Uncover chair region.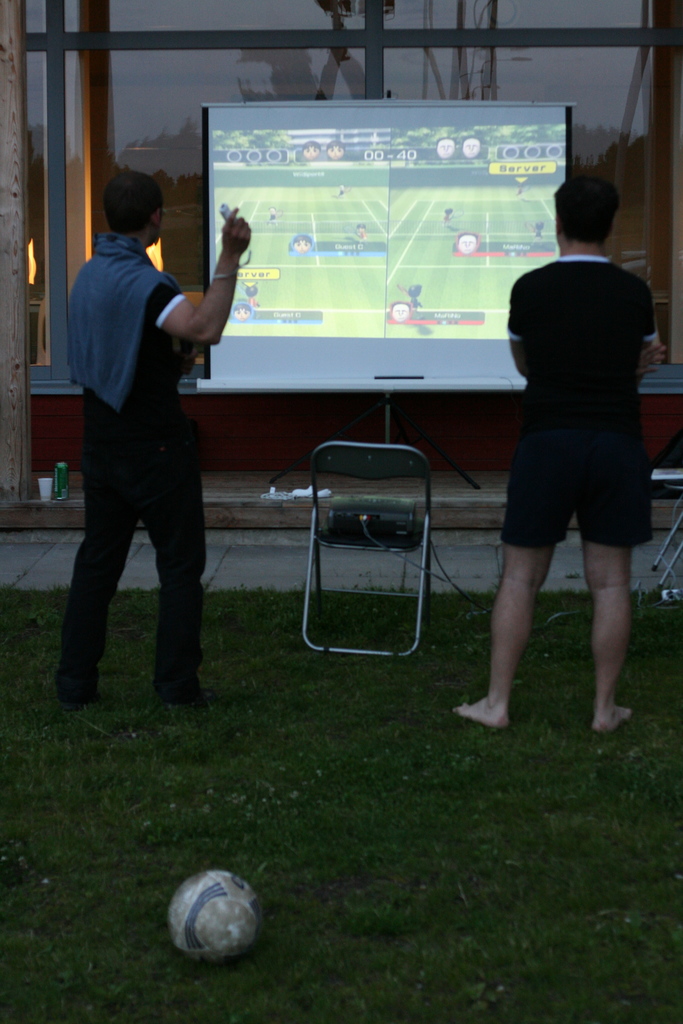
Uncovered: pyautogui.locateOnScreen(294, 415, 452, 676).
